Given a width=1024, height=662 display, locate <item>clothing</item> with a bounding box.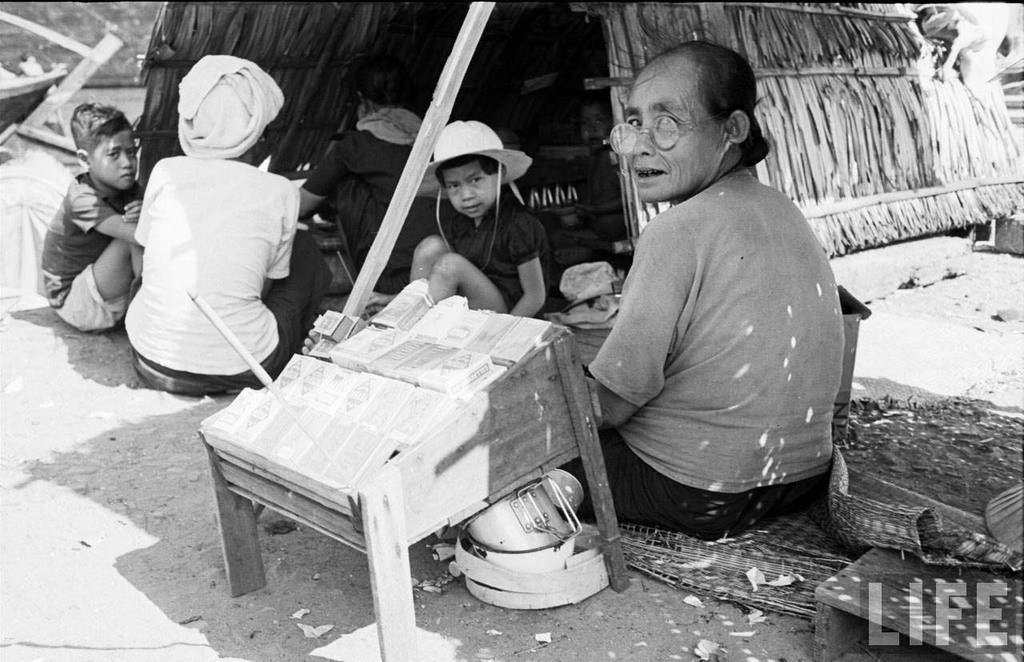
Located: (566, 168, 836, 524).
